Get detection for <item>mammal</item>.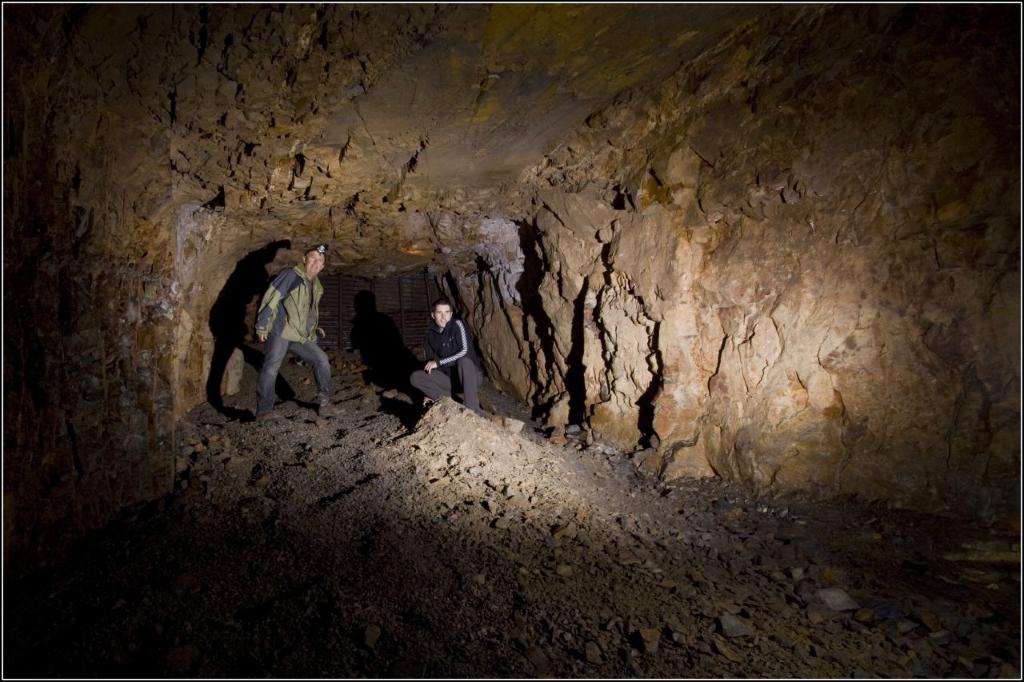
Detection: 410,291,470,406.
